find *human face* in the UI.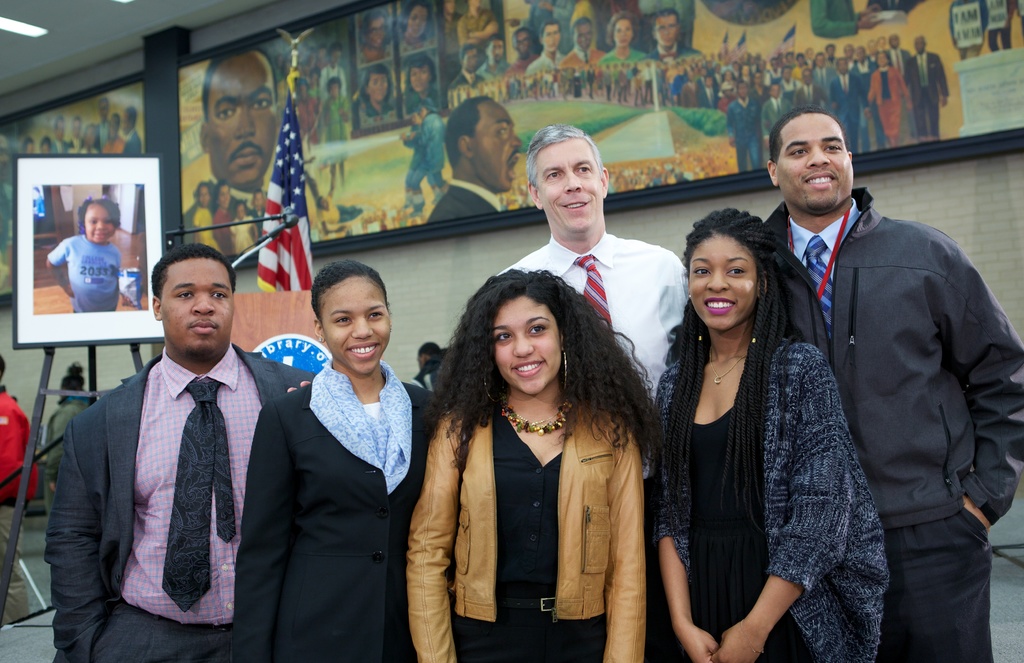
UI element at (left=532, top=139, right=604, bottom=237).
